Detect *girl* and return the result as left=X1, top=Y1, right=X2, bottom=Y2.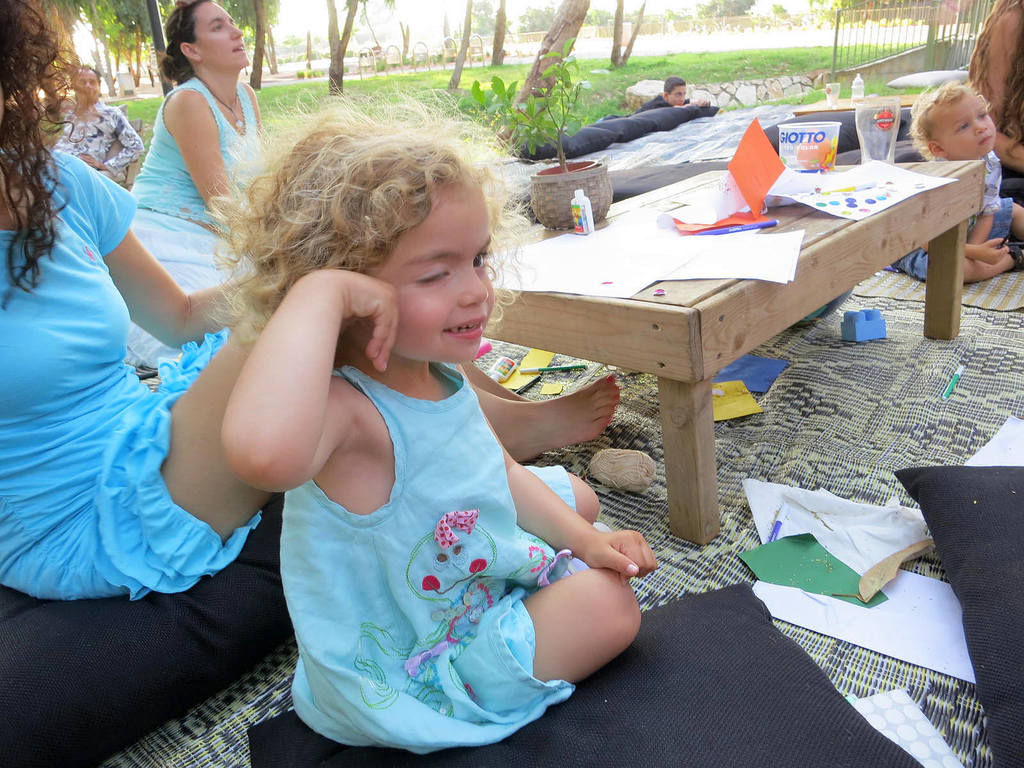
left=890, top=76, right=1023, bottom=287.
